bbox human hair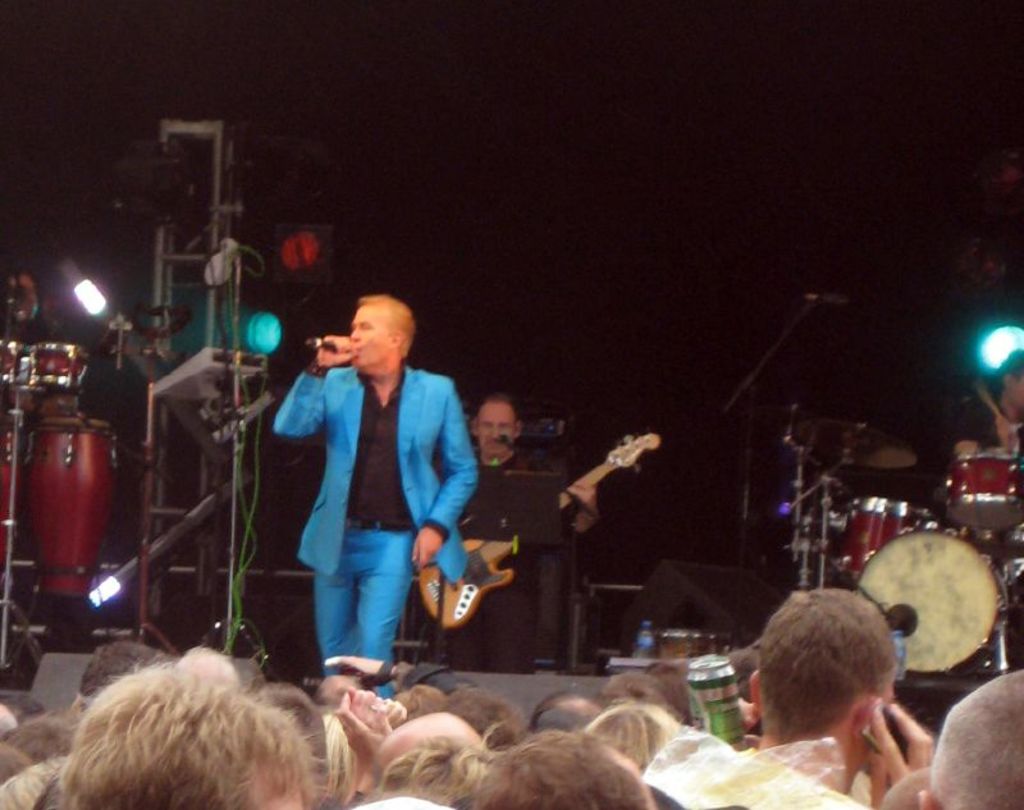
rect(0, 714, 73, 763)
